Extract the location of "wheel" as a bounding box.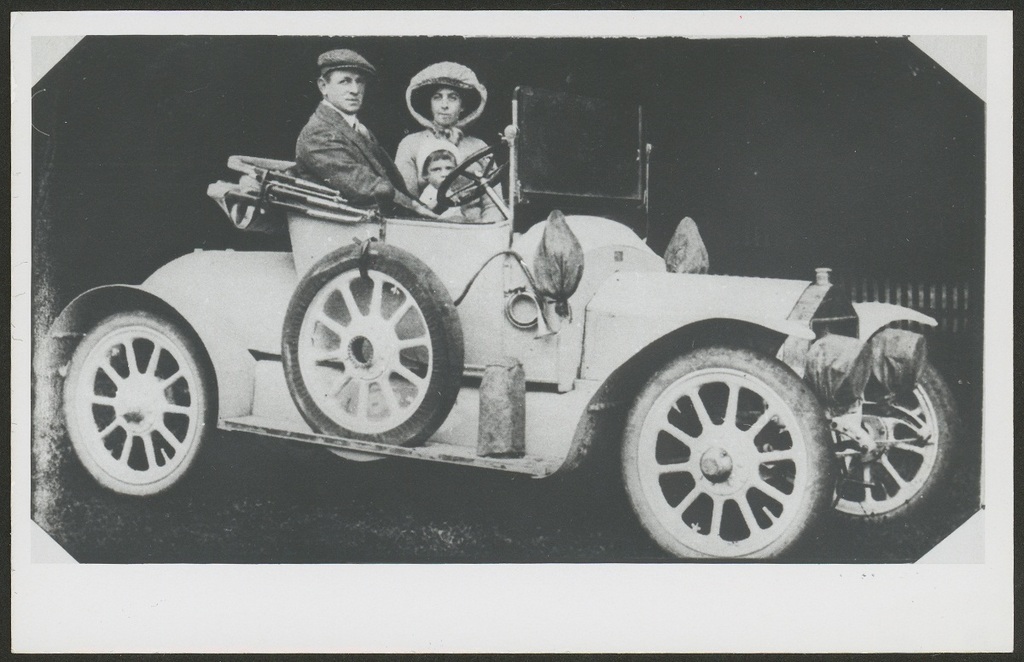
[left=64, top=312, right=210, bottom=498].
